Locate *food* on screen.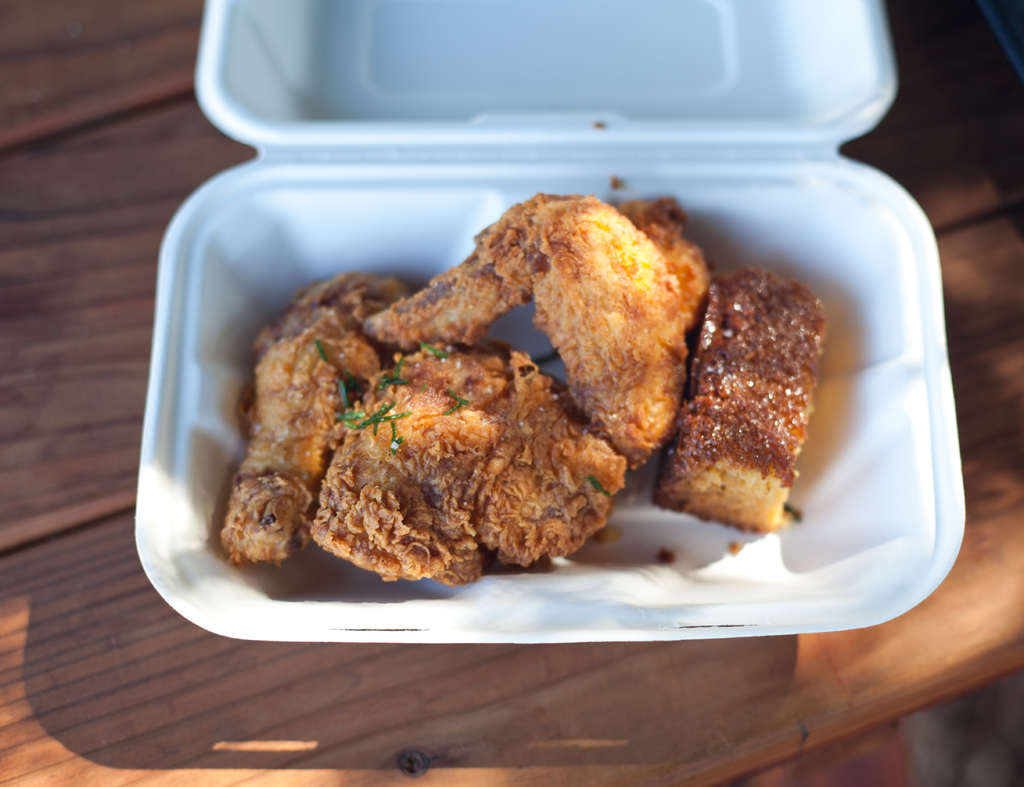
On screen at Rect(249, 207, 833, 587).
